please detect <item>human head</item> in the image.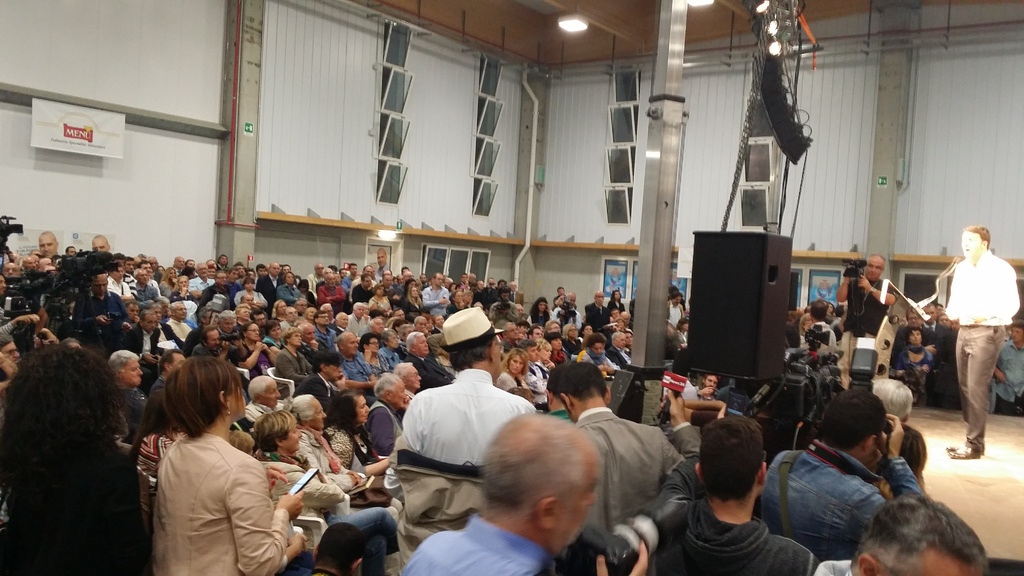
{"left": 695, "top": 414, "right": 782, "bottom": 513}.
